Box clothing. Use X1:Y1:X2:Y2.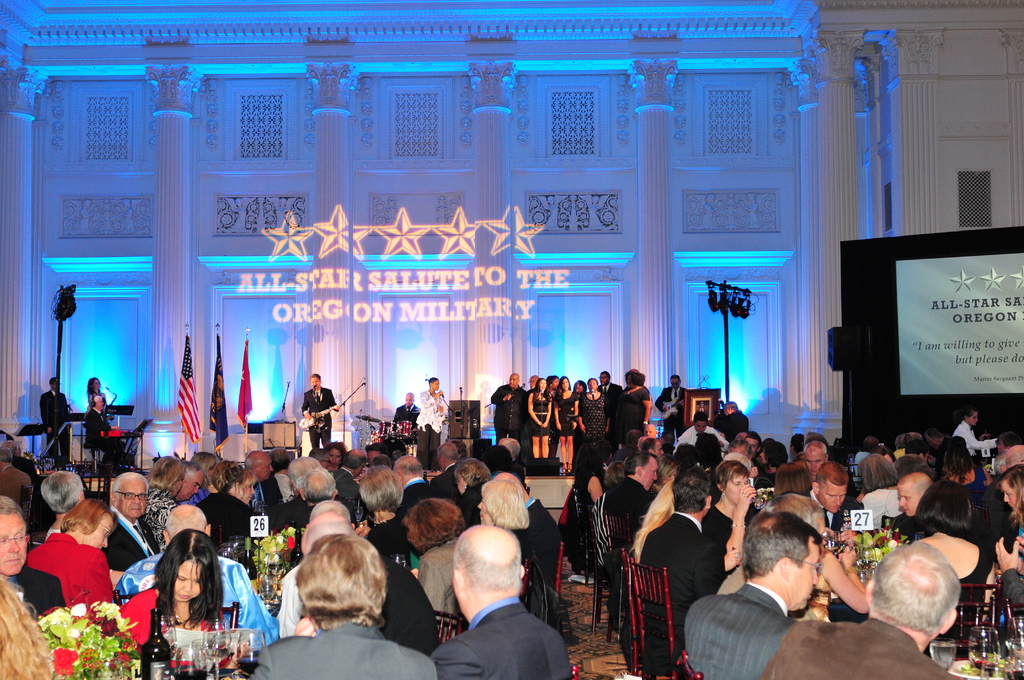
0:464:33:522.
